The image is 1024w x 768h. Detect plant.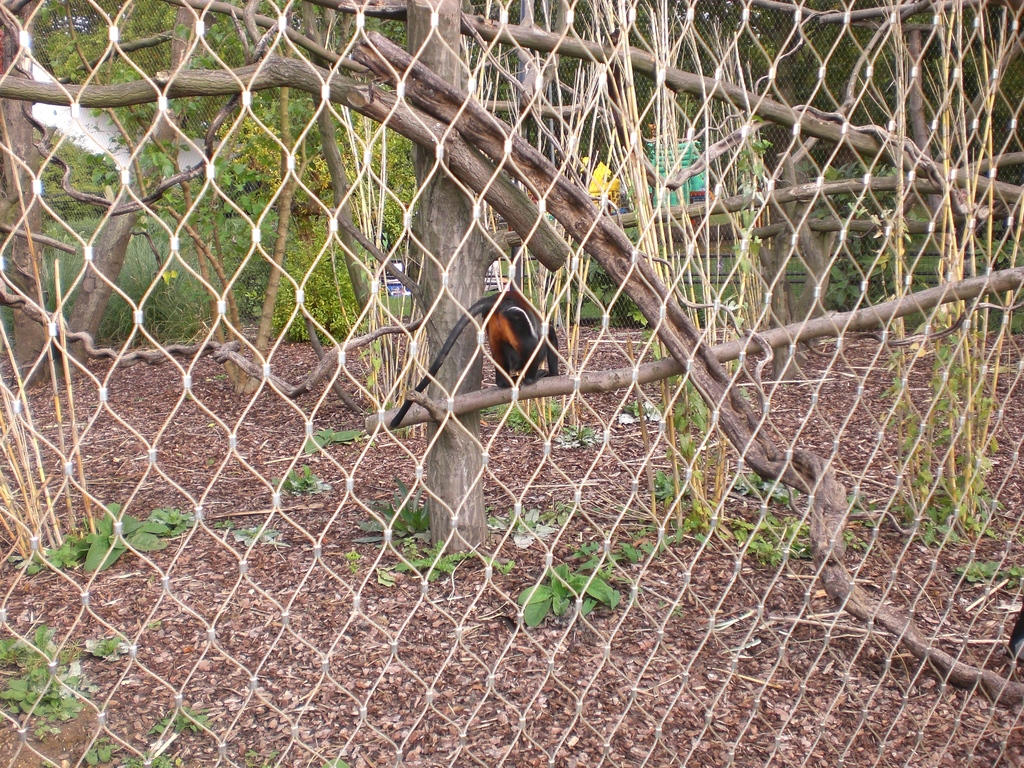
Detection: 74 742 121 767.
